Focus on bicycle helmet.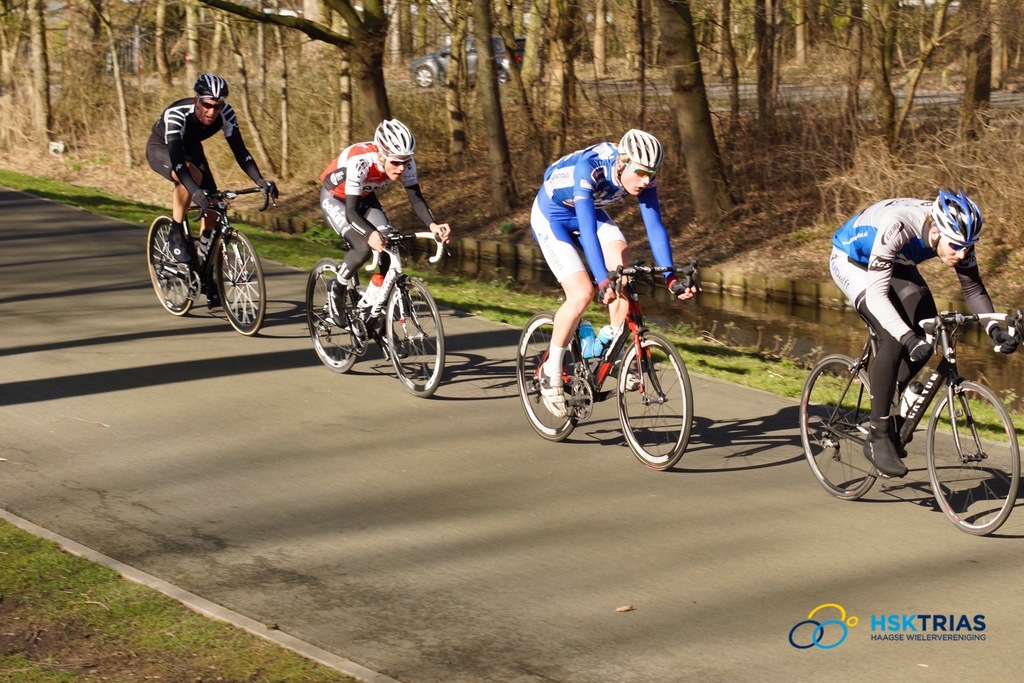
Focused at [616,126,659,175].
